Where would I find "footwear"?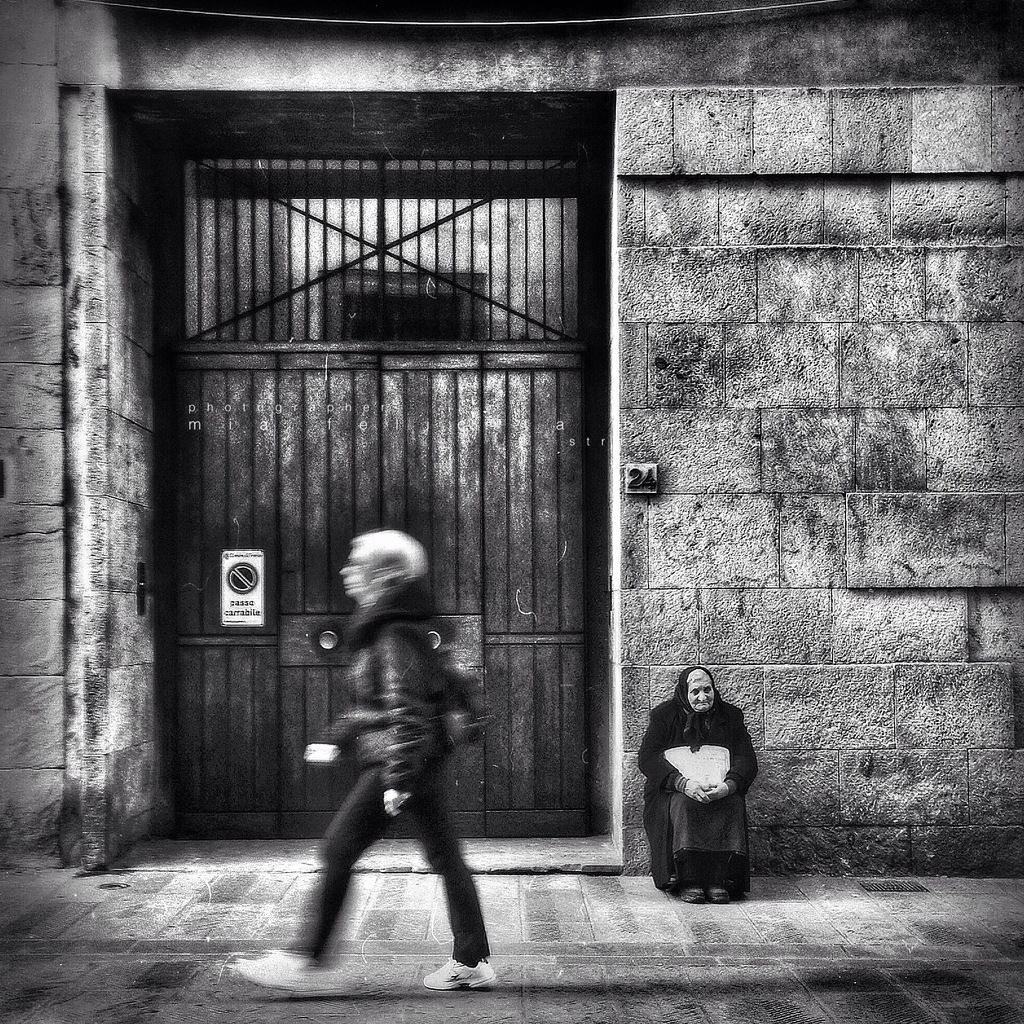
At [left=707, top=872, right=735, bottom=905].
